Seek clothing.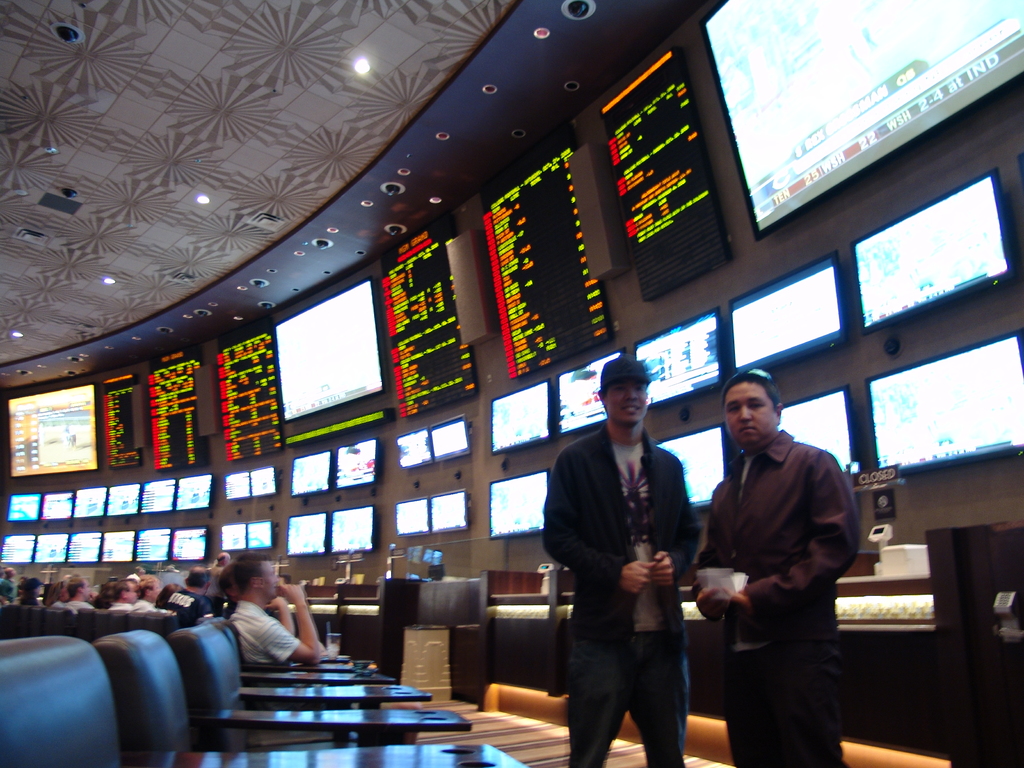
x1=539, y1=417, x2=700, y2=767.
